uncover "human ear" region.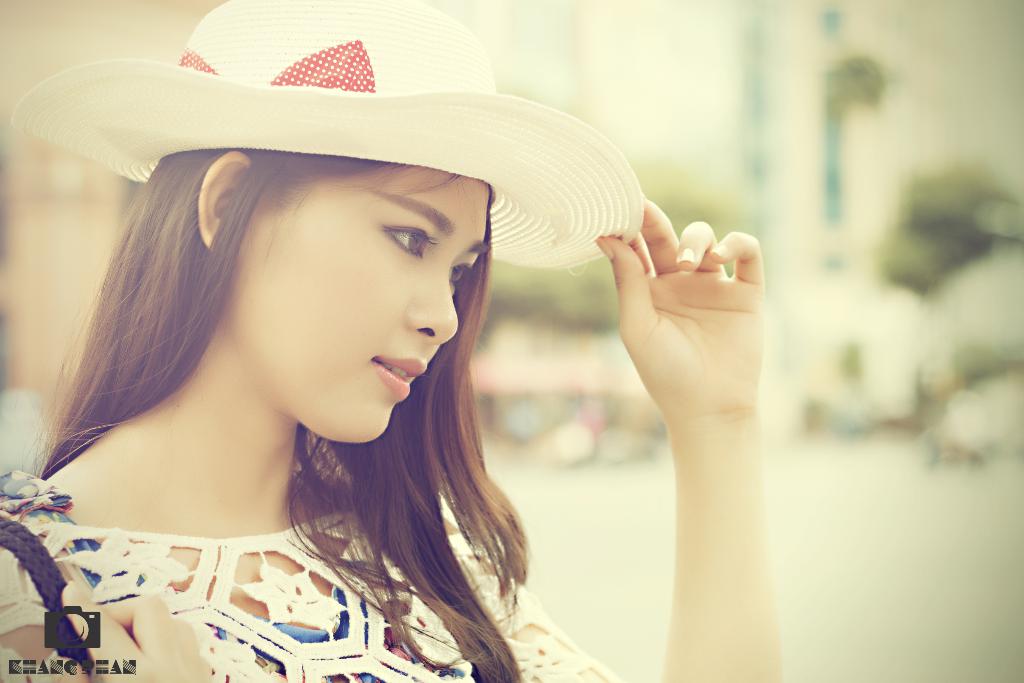
Uncovered: (x1=200, y1=151, x2=252, y2=251).
